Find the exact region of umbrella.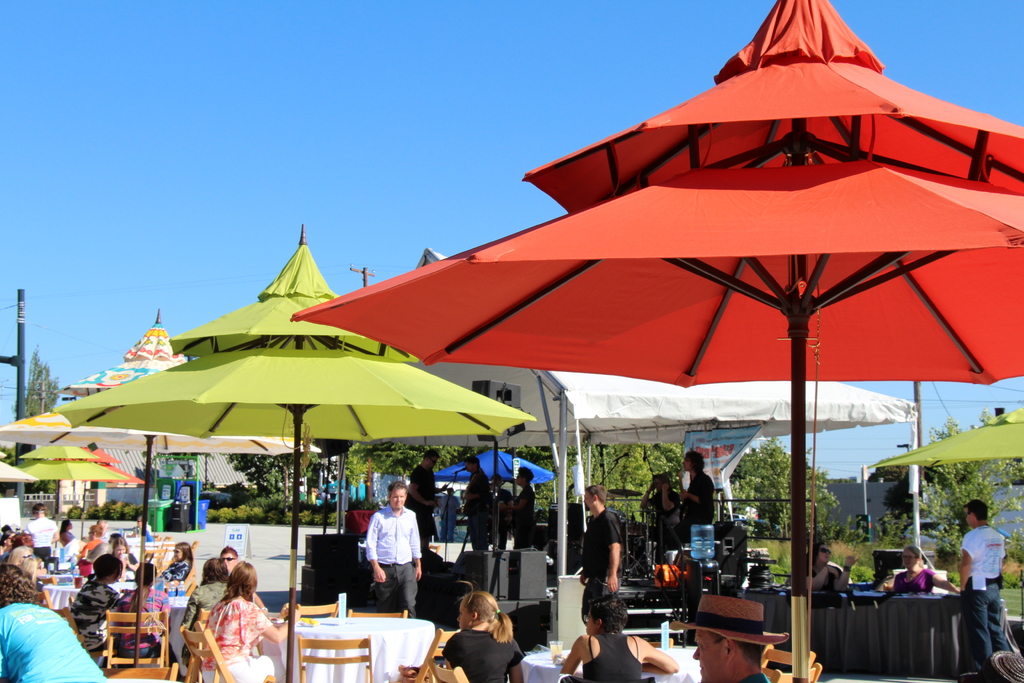
Exact region: 0, 458, 36, 486.
